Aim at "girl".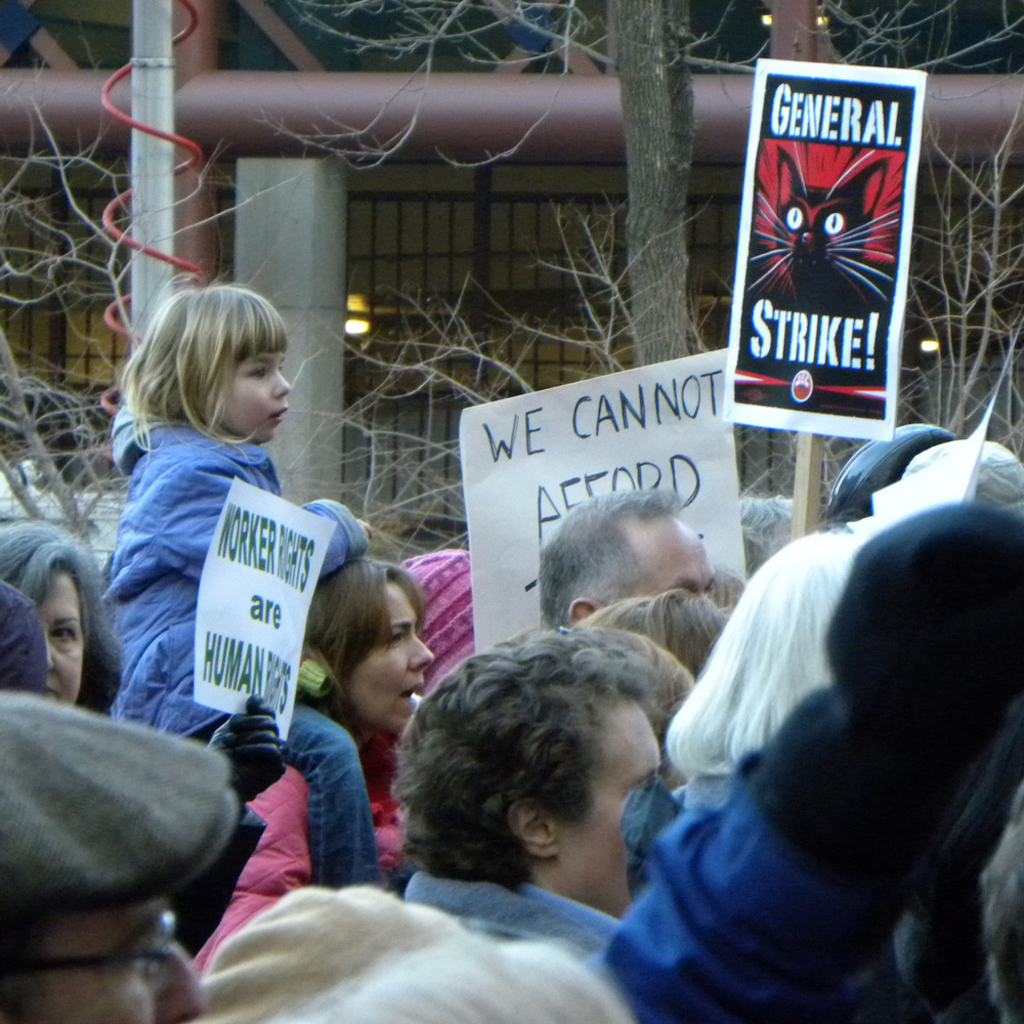
Aimed at 184 546 441 975.
